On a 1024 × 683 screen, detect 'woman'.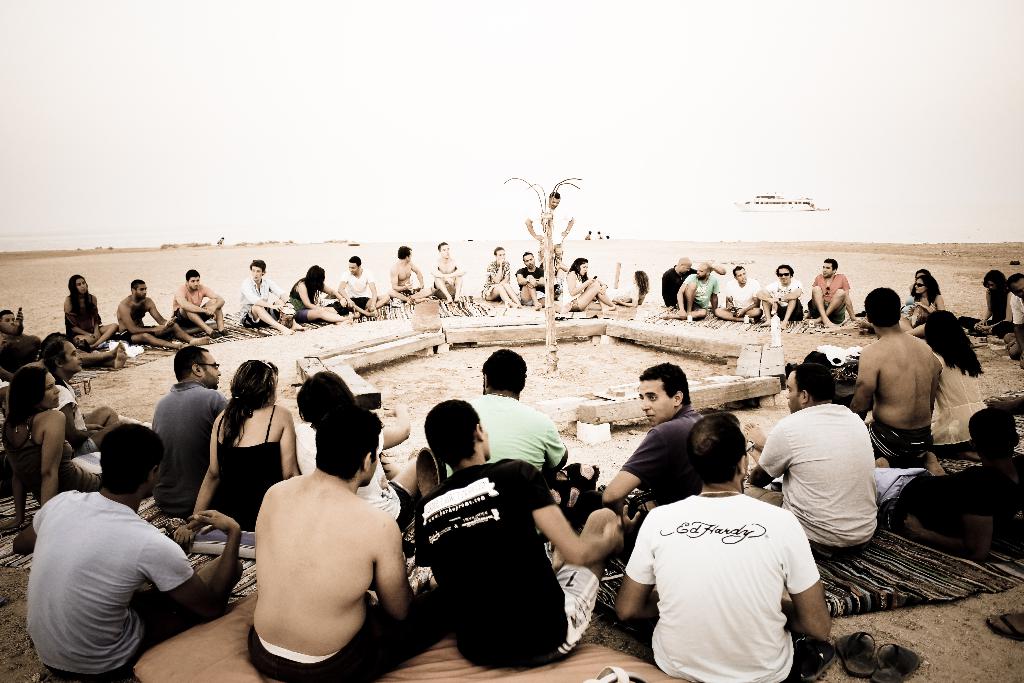
select_region(896, 273, 942, 328).
